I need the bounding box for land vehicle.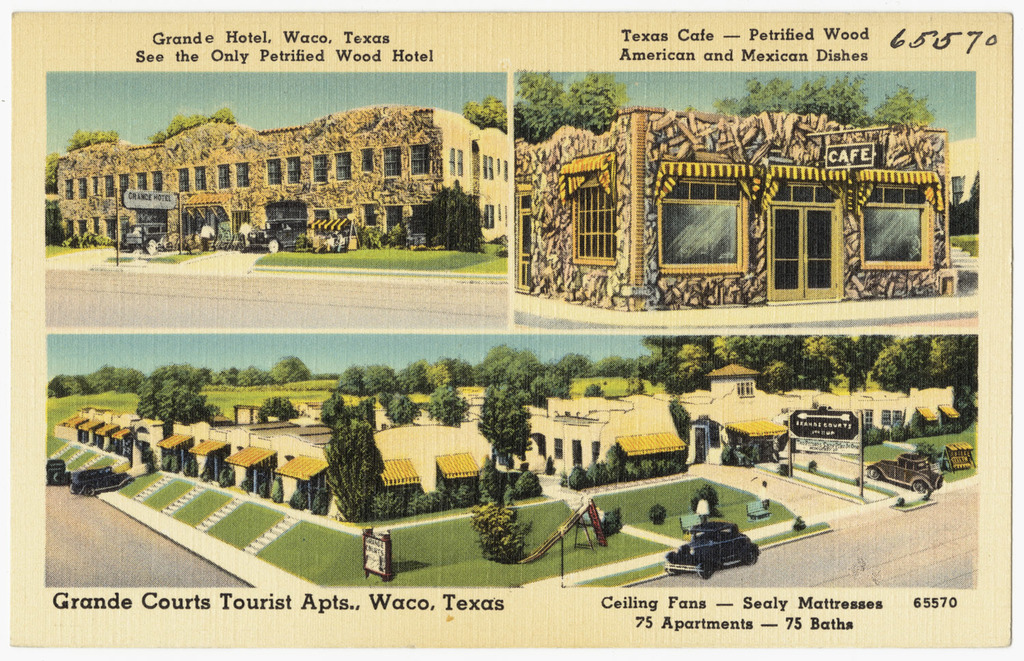
Here it is: l=70, t=464, r=130, b=497.
